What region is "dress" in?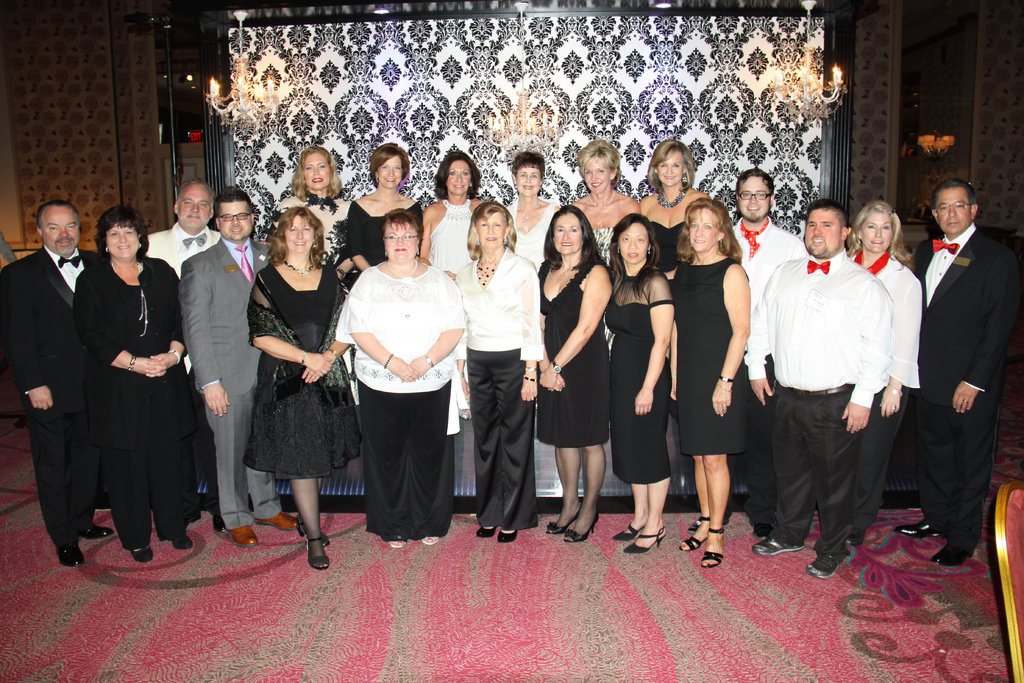
select_region(68, 257, 211, 552).
